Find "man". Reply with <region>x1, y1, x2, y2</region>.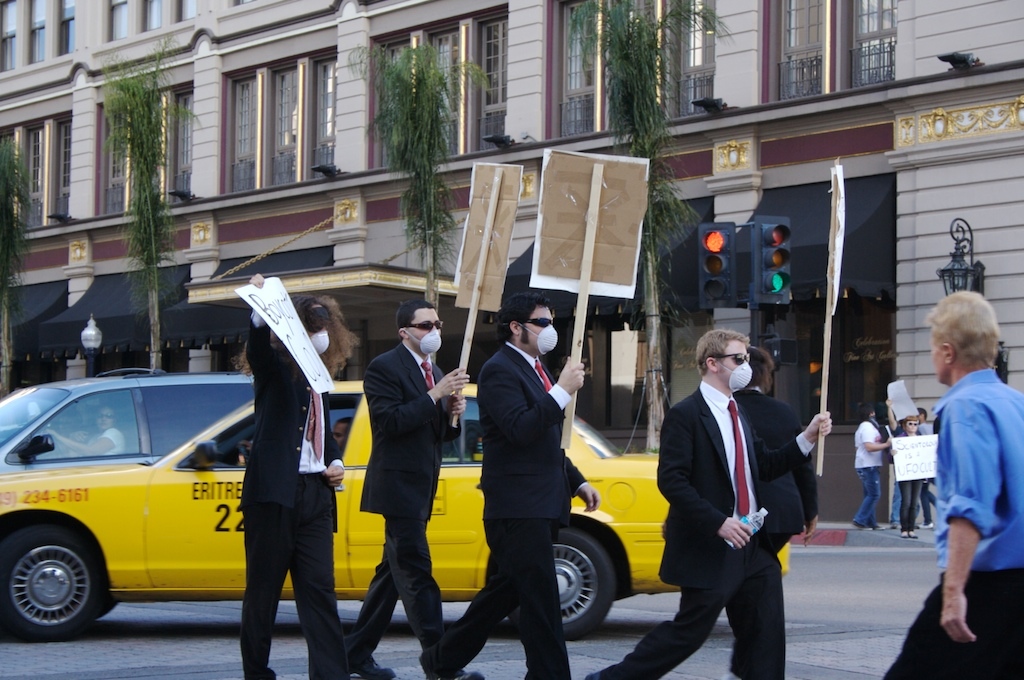
<region>874, 289, 1023, 679</region>.
